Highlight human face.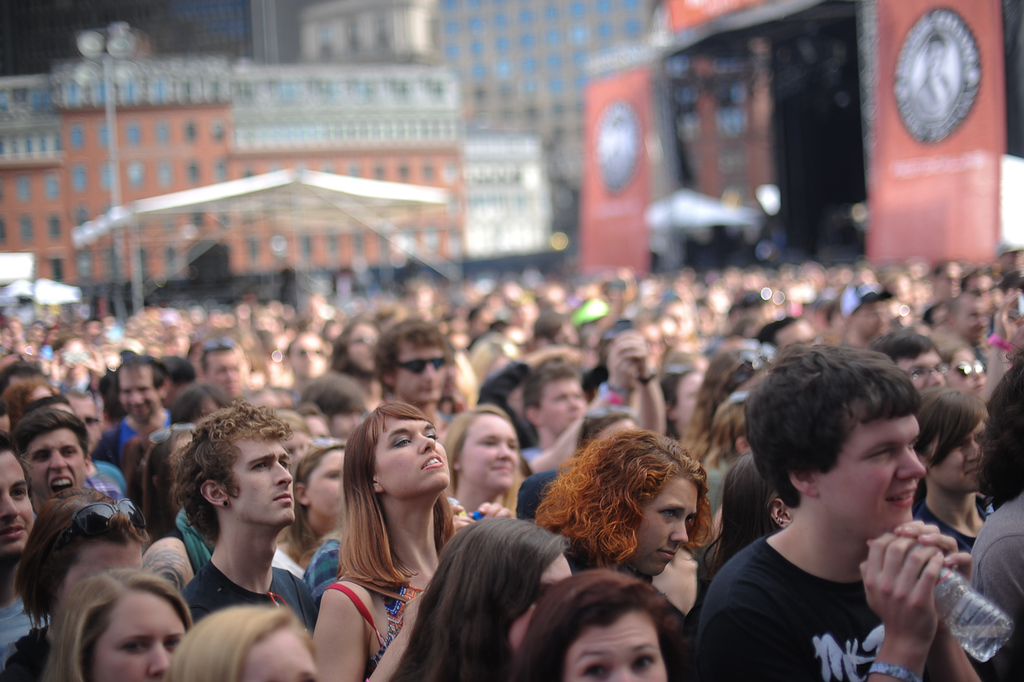
Highlighted region: (x1=463, y1=415, x2=513, y2=492).
